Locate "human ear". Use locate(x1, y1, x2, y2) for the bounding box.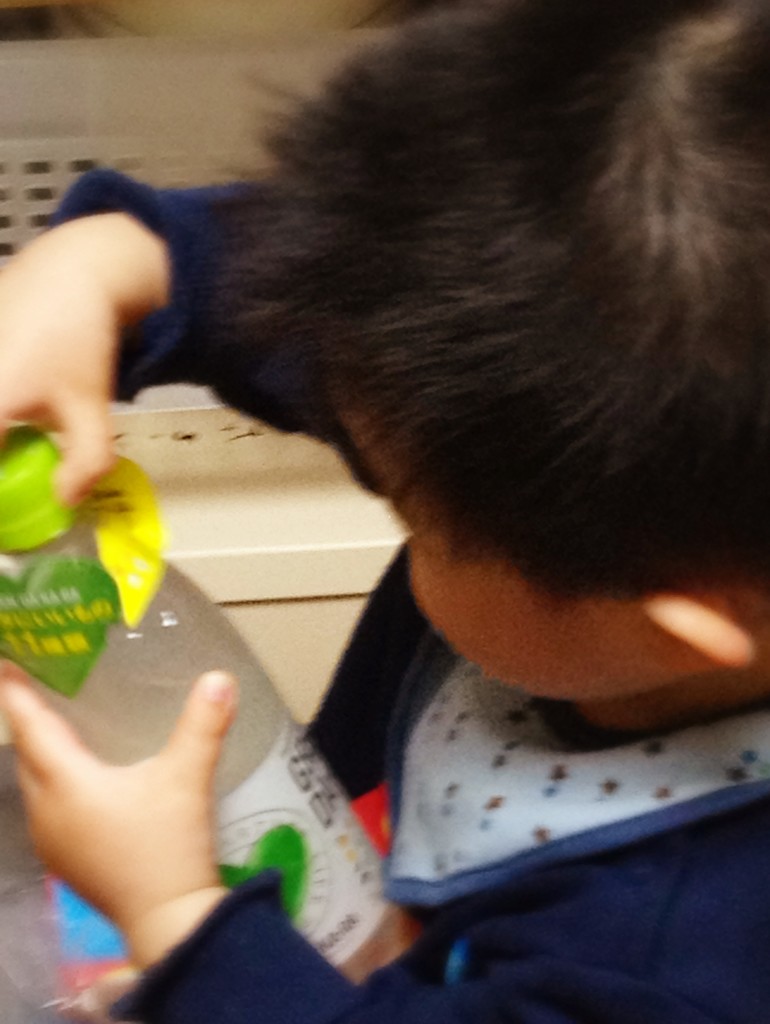
locate(646, 593, 753, 671).
